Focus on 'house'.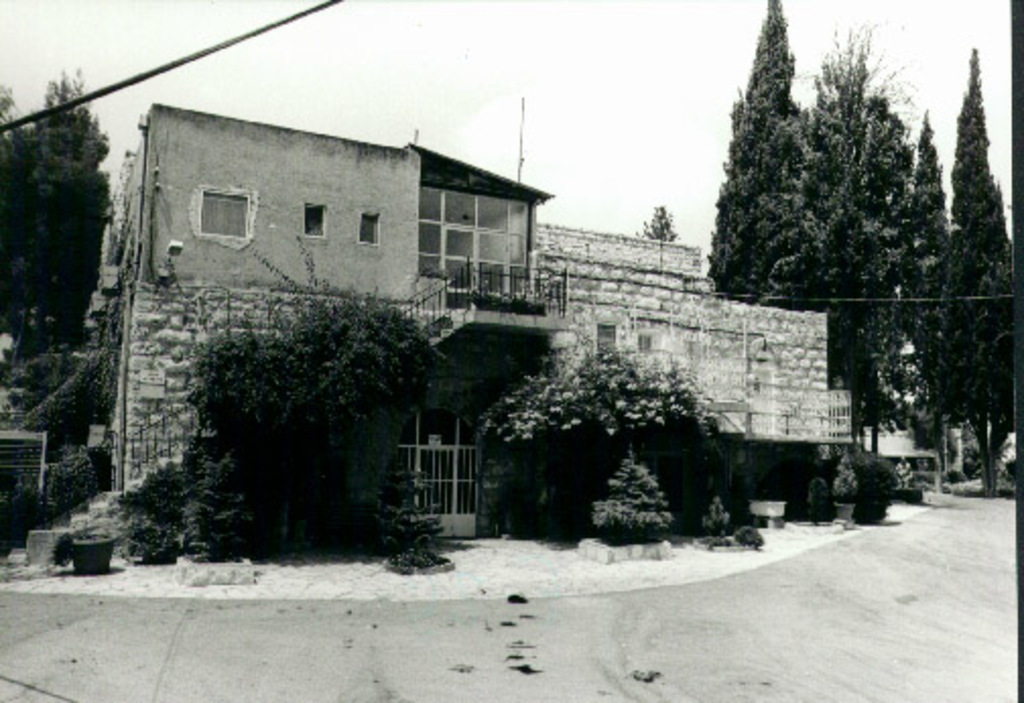
Focused at <bbox>866, 412, 943, 500</bbox>.
